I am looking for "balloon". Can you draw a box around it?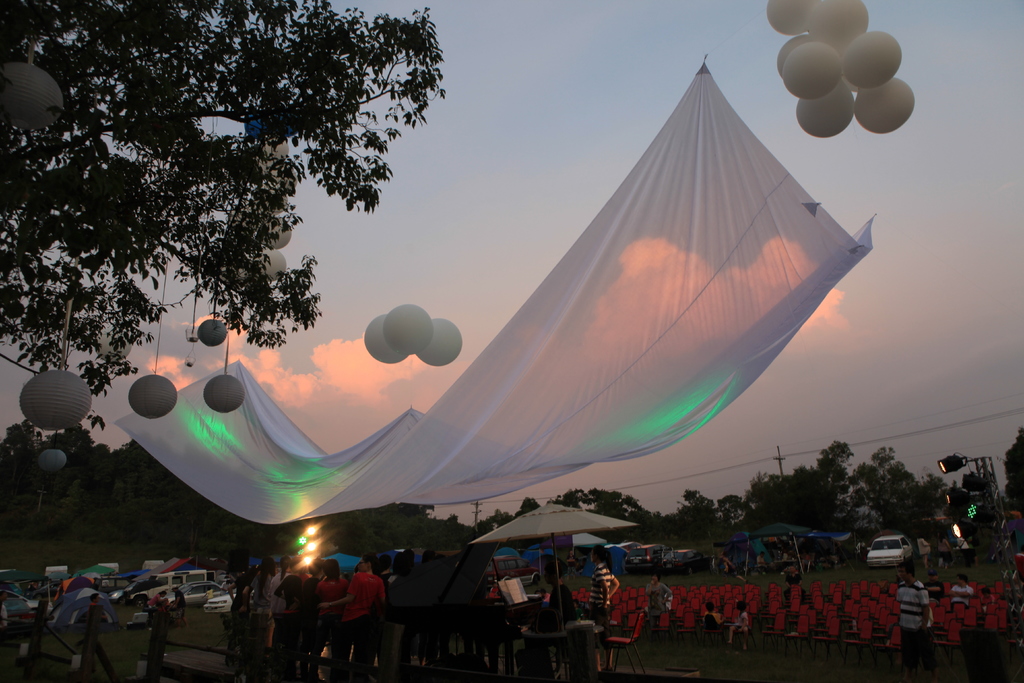
Sure, the bounding box is box=[778, 35, 817, 83].
